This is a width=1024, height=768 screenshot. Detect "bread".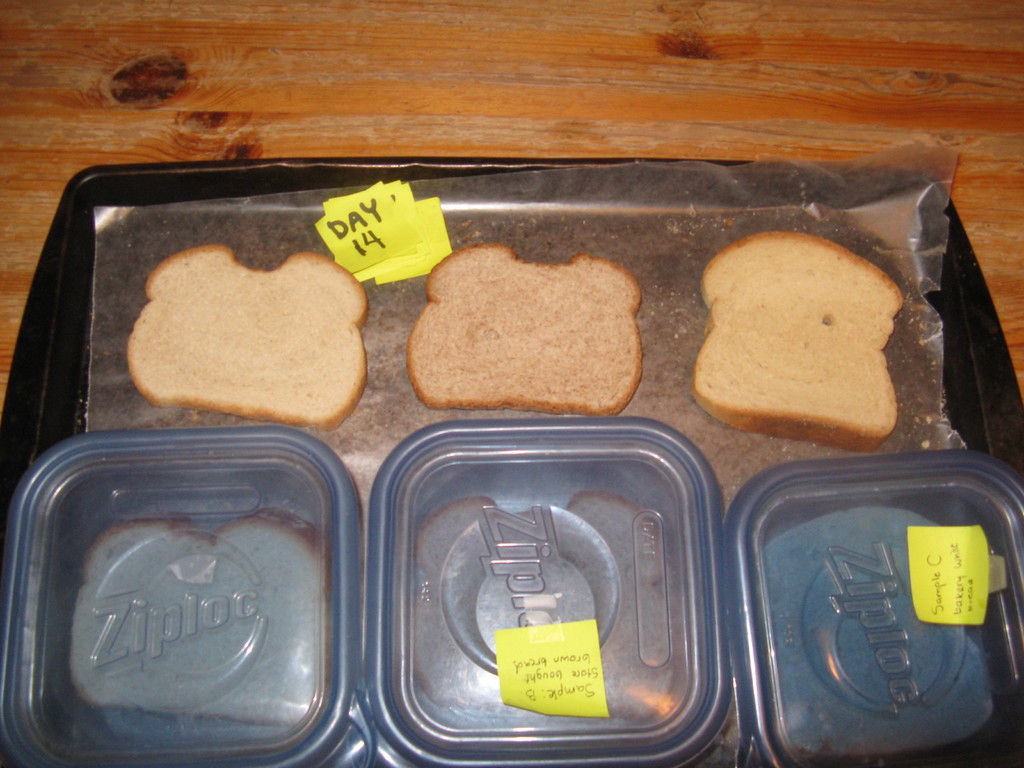
76 509 314 723.
